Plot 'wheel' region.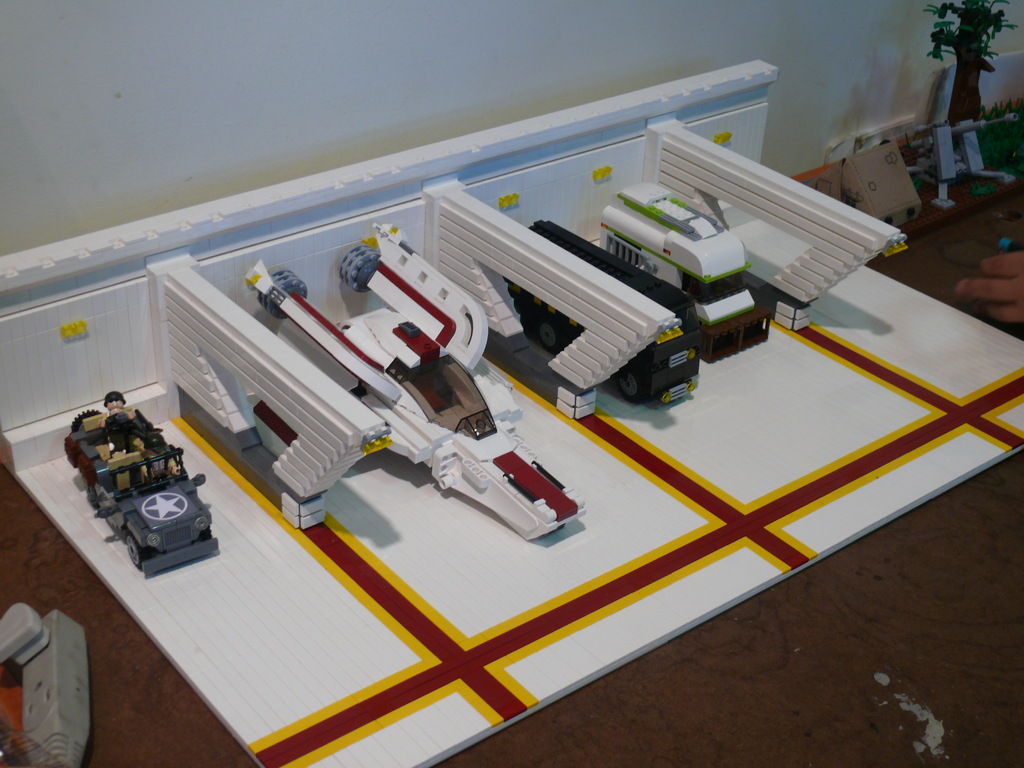
Plotted at select_region(123, 538, 141, 564).
